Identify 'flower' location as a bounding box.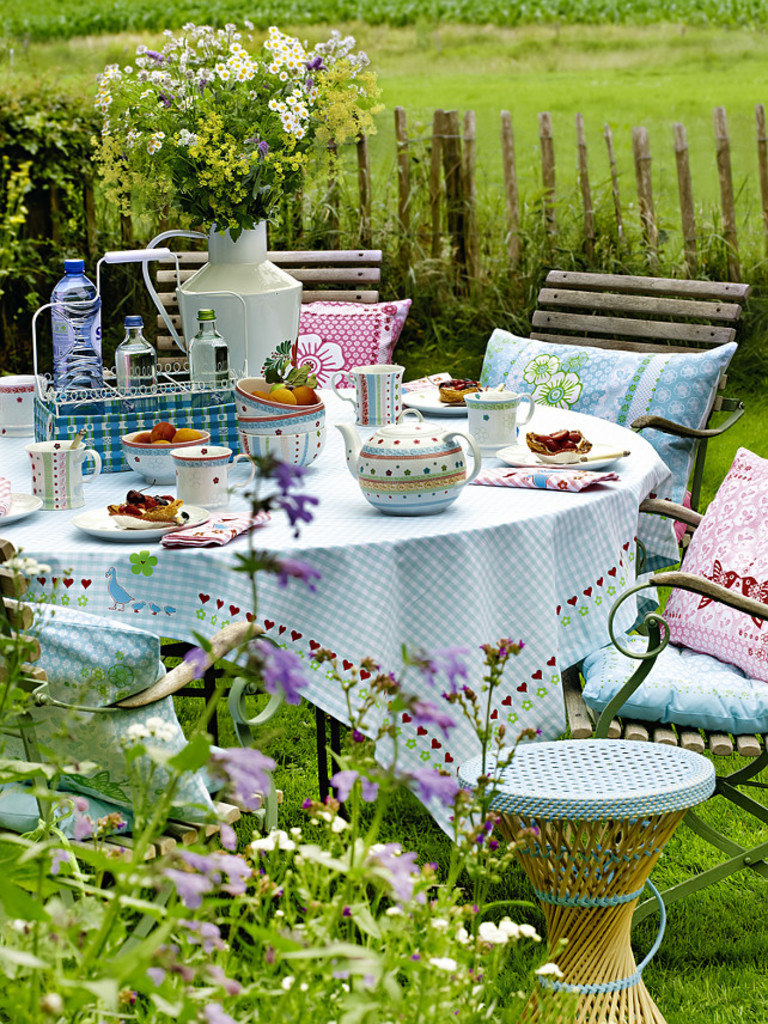
bbox=[431, 951, 456, 975].
